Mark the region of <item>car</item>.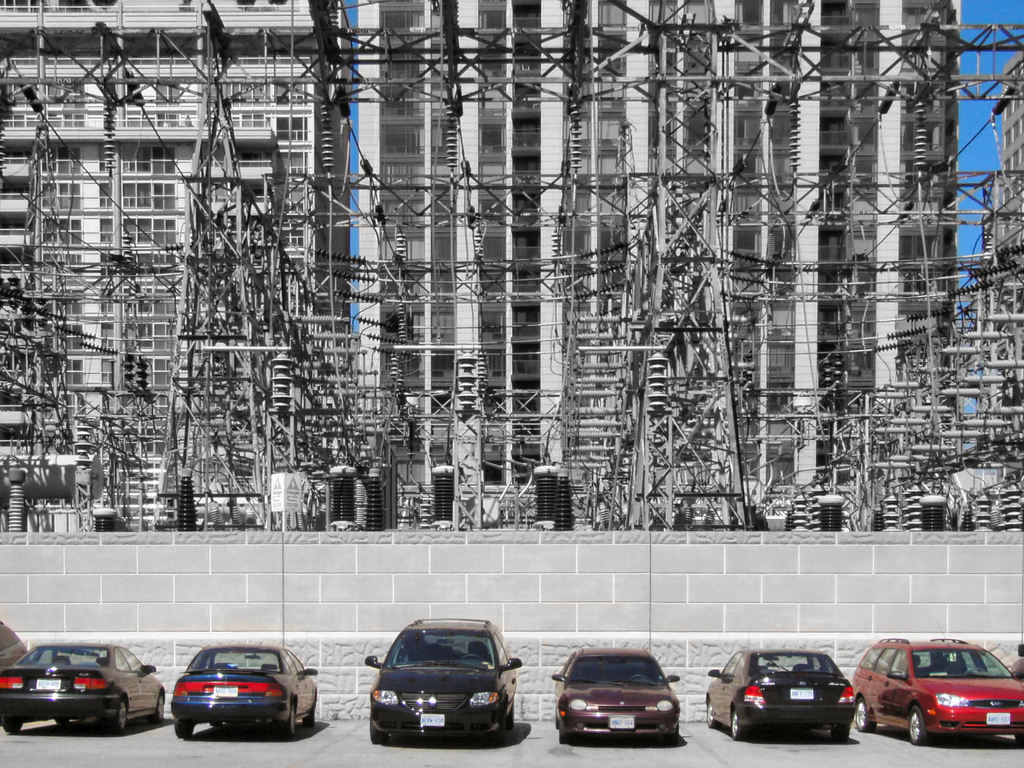
Region: [547, 643, 685, 744].
